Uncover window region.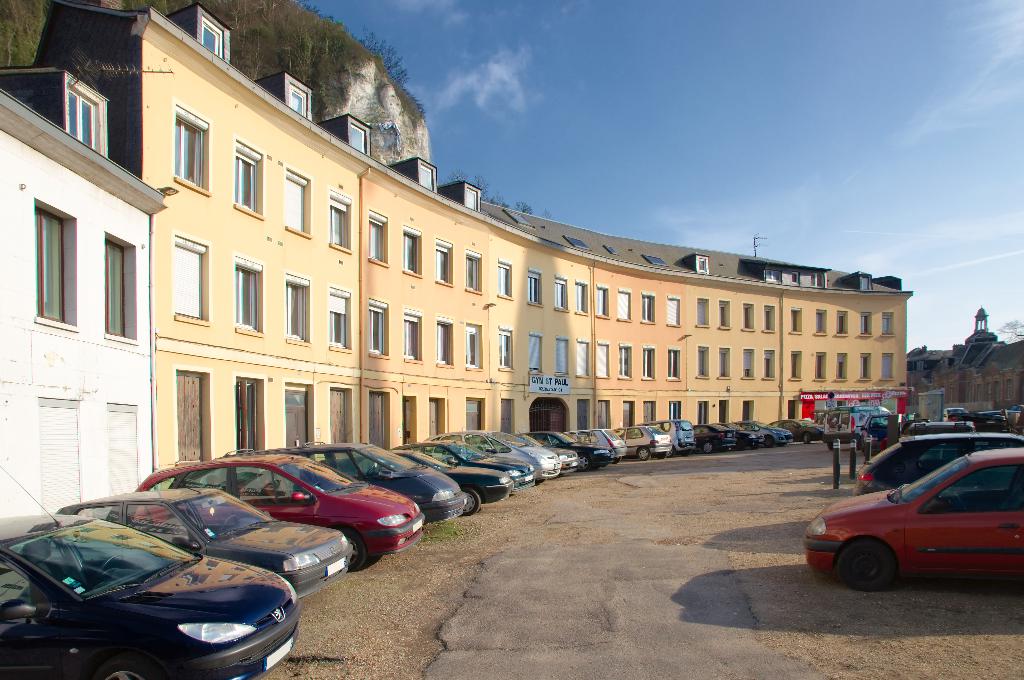
Uncovered: 617,290,630,319.
